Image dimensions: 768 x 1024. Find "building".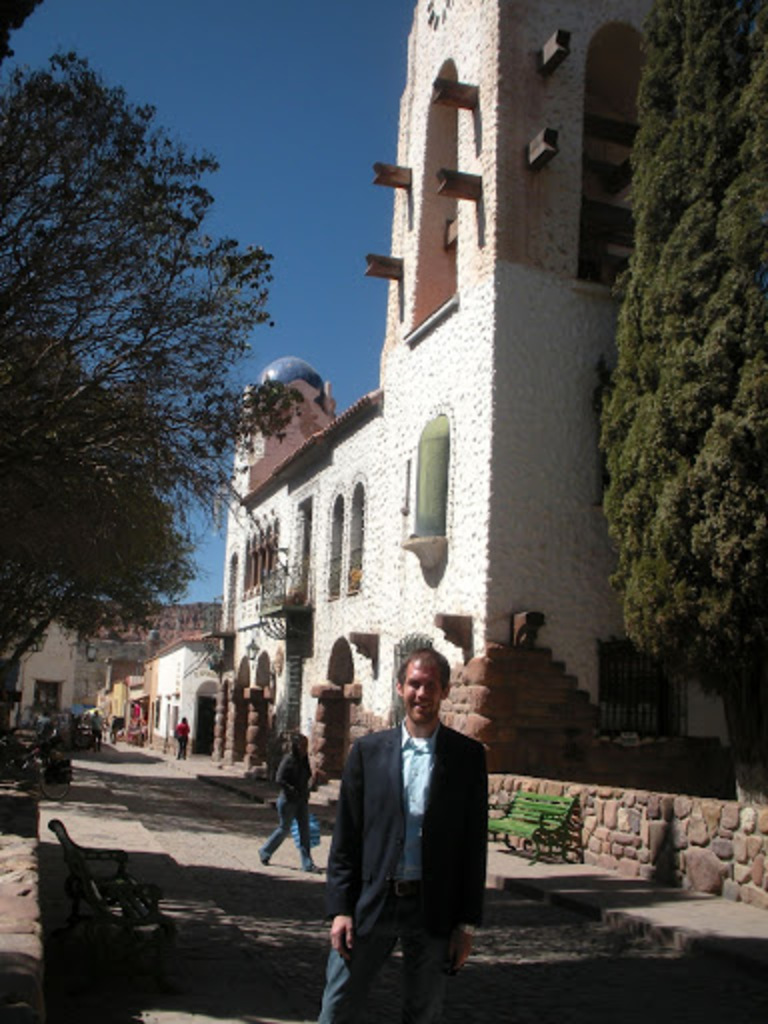
x1=232 y1=0 x2=766 y2=780.
